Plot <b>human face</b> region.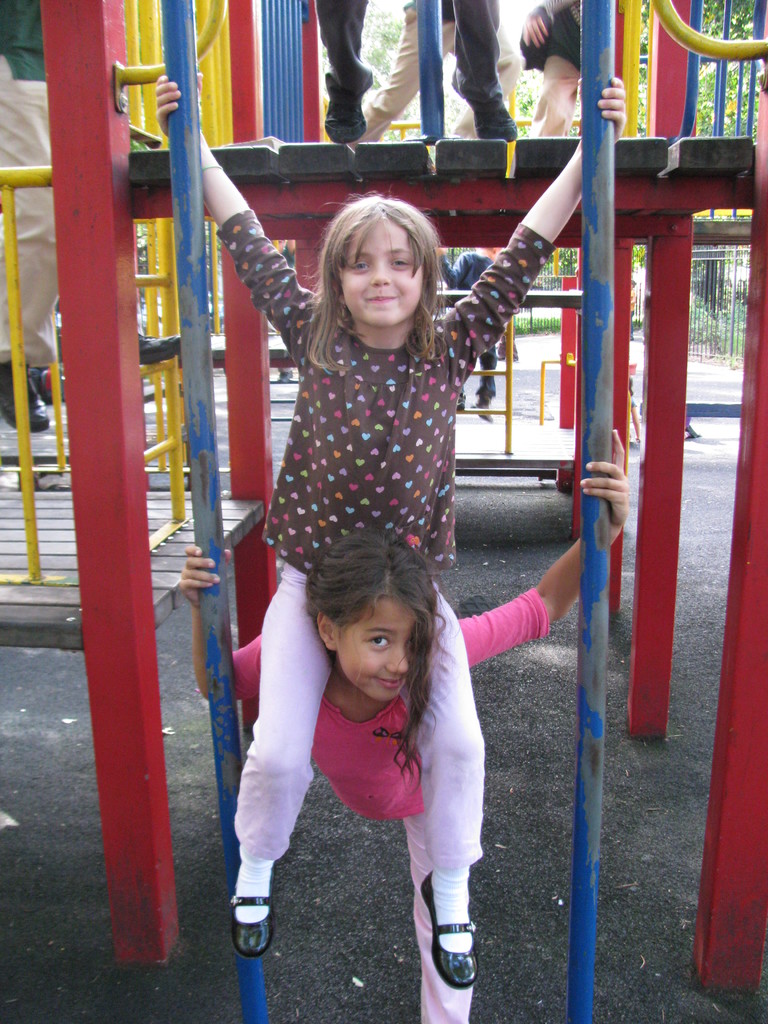
Plotted at <bbox>332, 591, 424, 698</bbox>.
